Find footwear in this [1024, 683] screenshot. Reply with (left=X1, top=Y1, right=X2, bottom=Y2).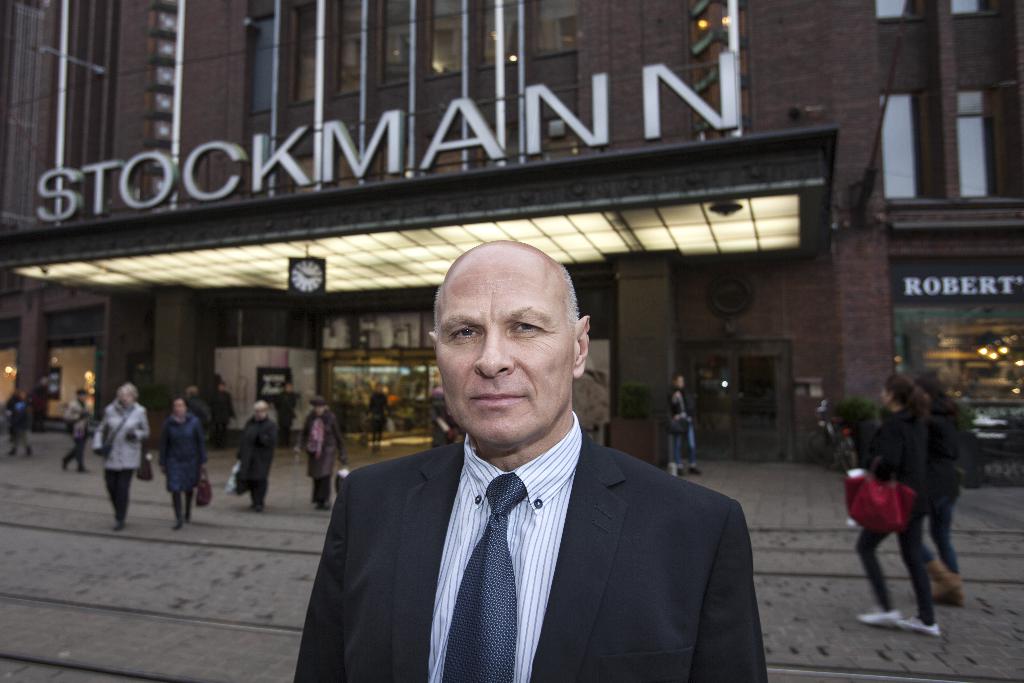
(left=924, top=559, right=962, bottom=607).
